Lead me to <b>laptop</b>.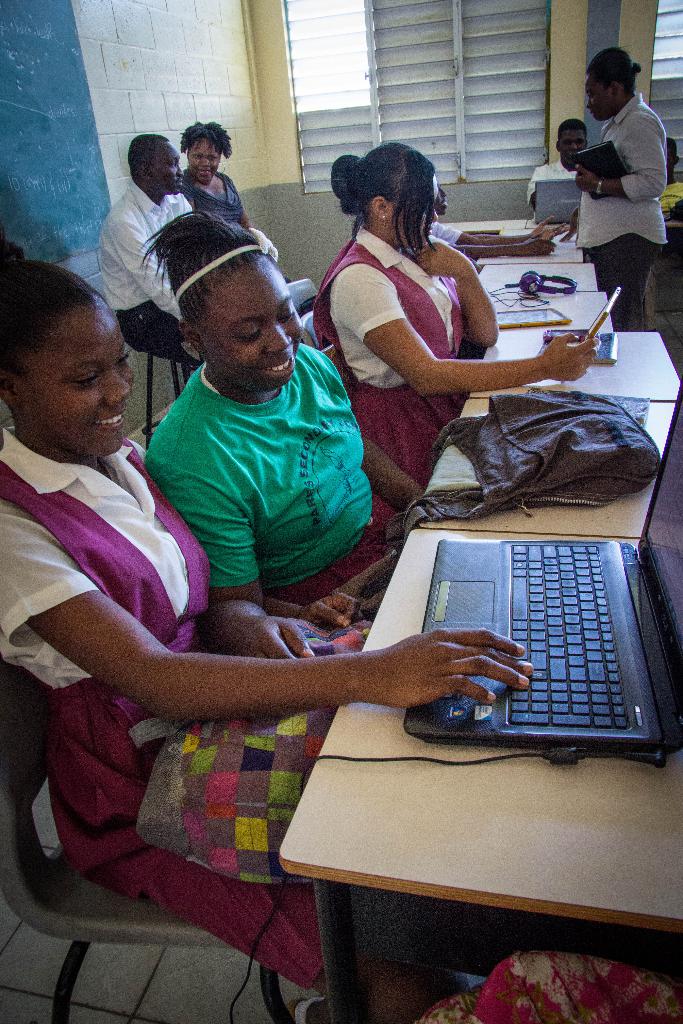
Lead to l=536, t=180, r=583, b=222.
